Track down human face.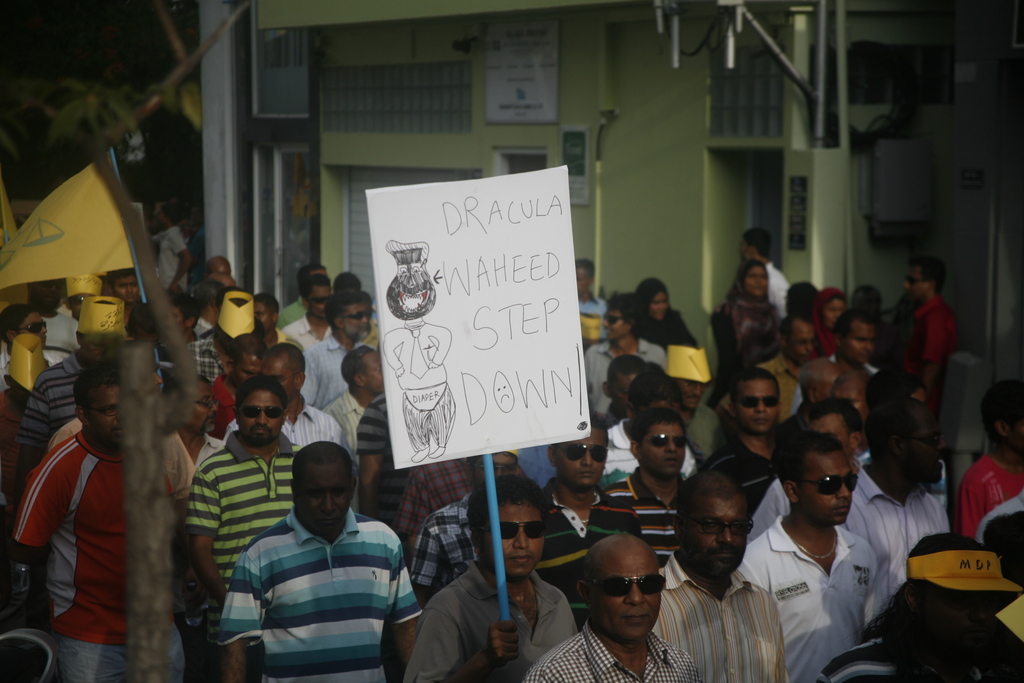
Tracked to [left=826, top=297, right=846, bottom=329].
